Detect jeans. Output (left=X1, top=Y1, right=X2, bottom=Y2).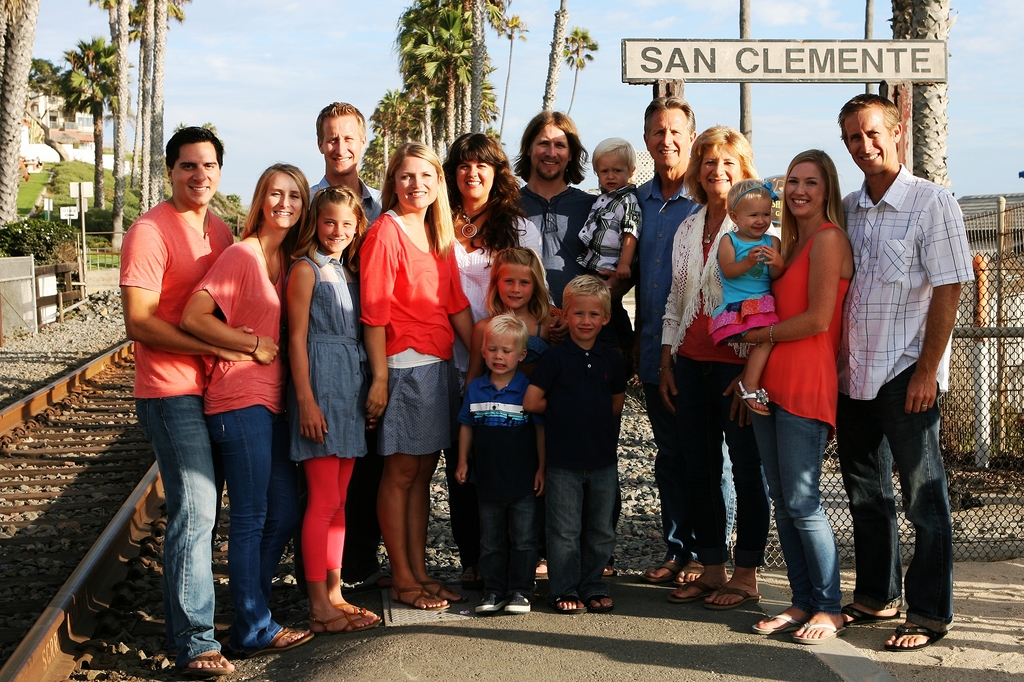
(left=840, top=362, right=956, bottom=638).
